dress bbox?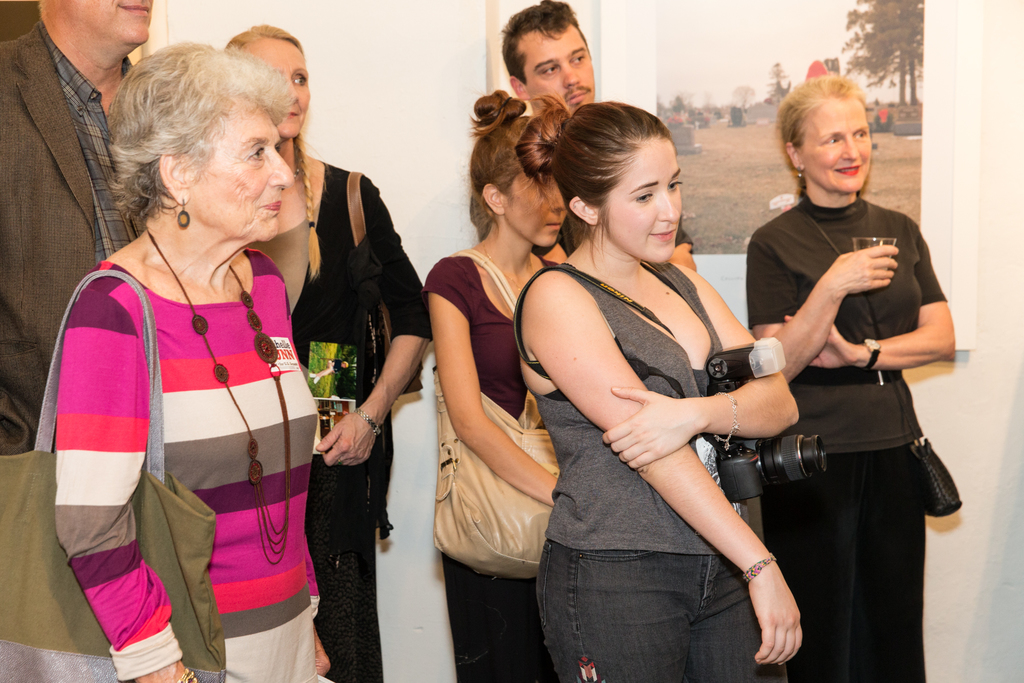
<bbox>292, 161, 429, 682</bbox>
